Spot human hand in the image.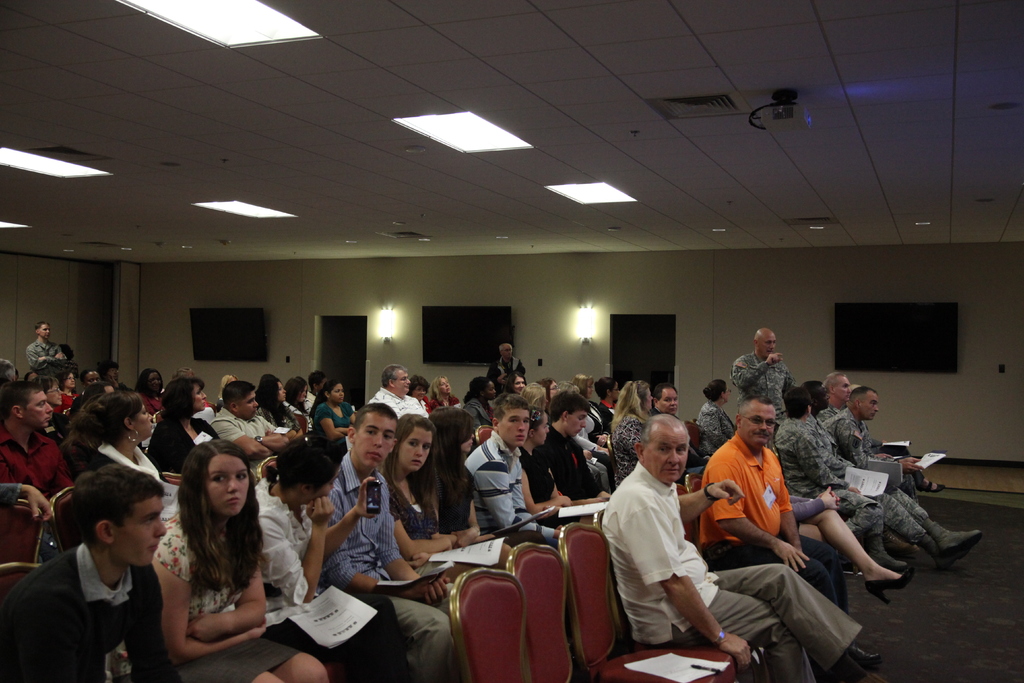
human hand found at box=[418, 577, 456, 608].
